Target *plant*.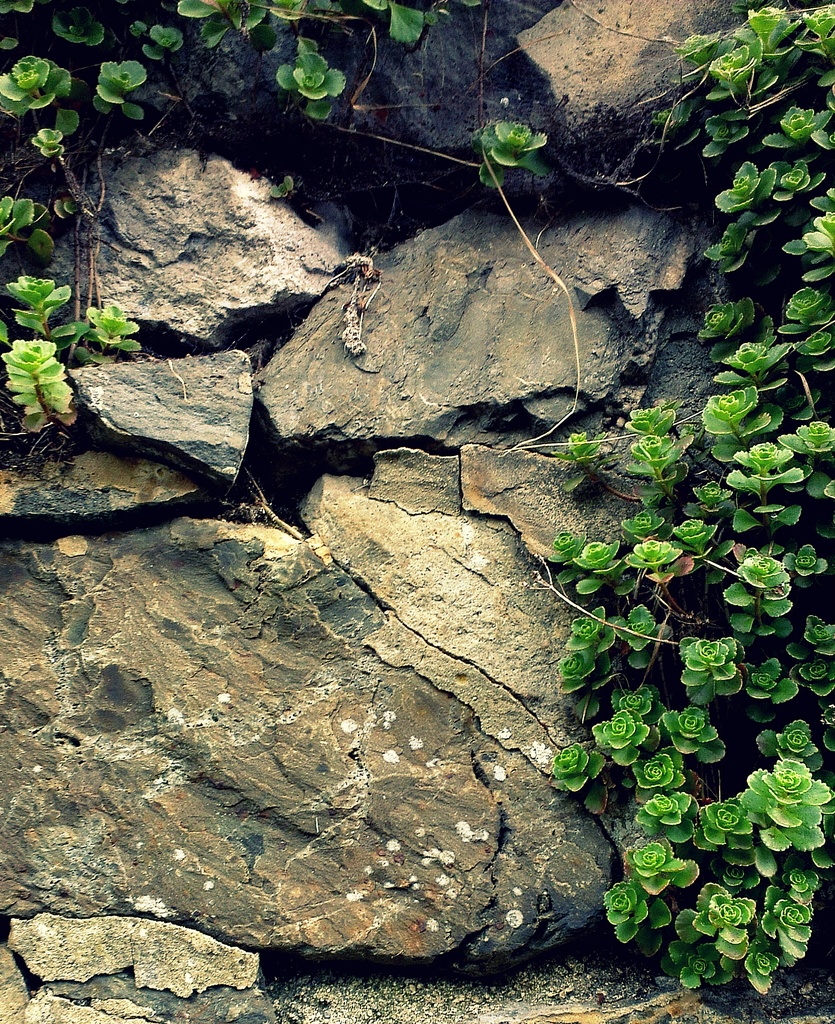
Target region: (704,211,753,277).
